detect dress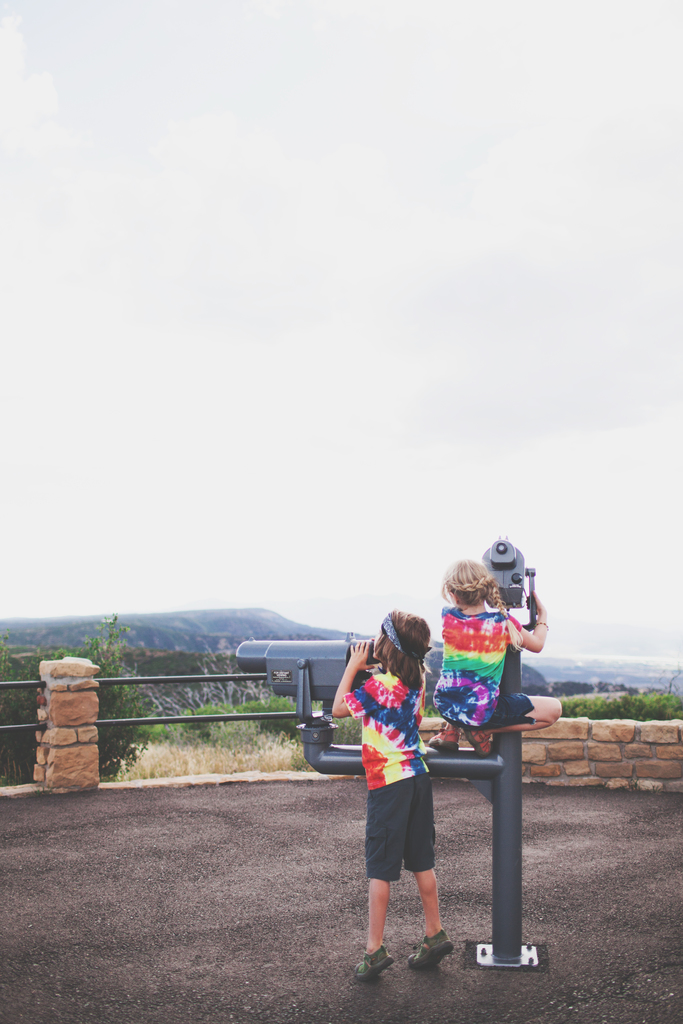
box=[344, 673, 428, 789]
